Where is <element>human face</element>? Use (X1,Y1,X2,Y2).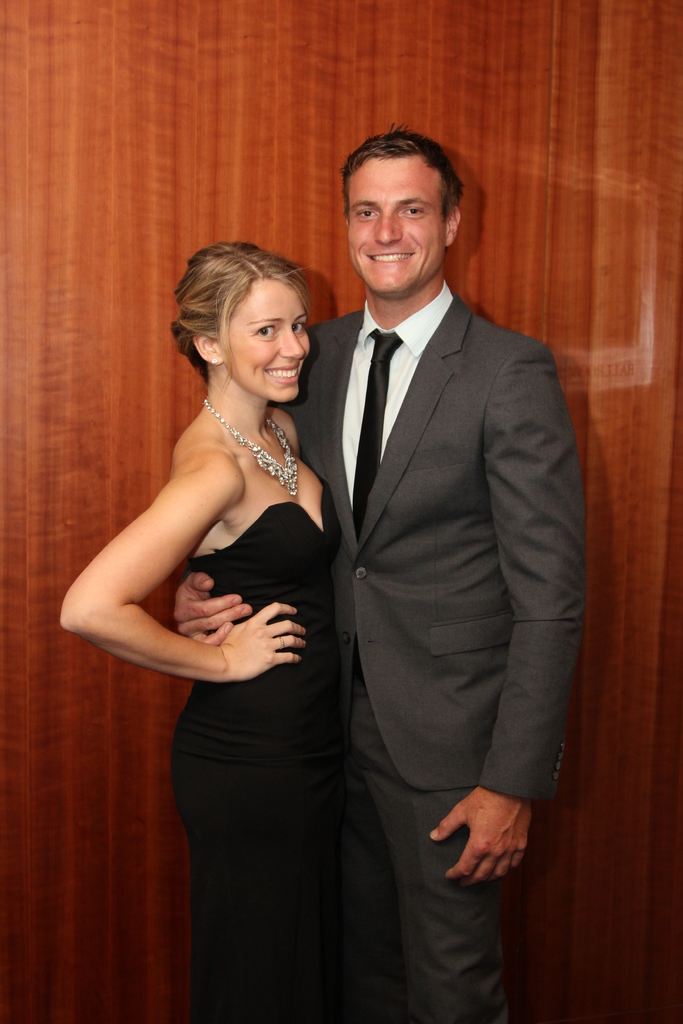
(347,162,445,292).
